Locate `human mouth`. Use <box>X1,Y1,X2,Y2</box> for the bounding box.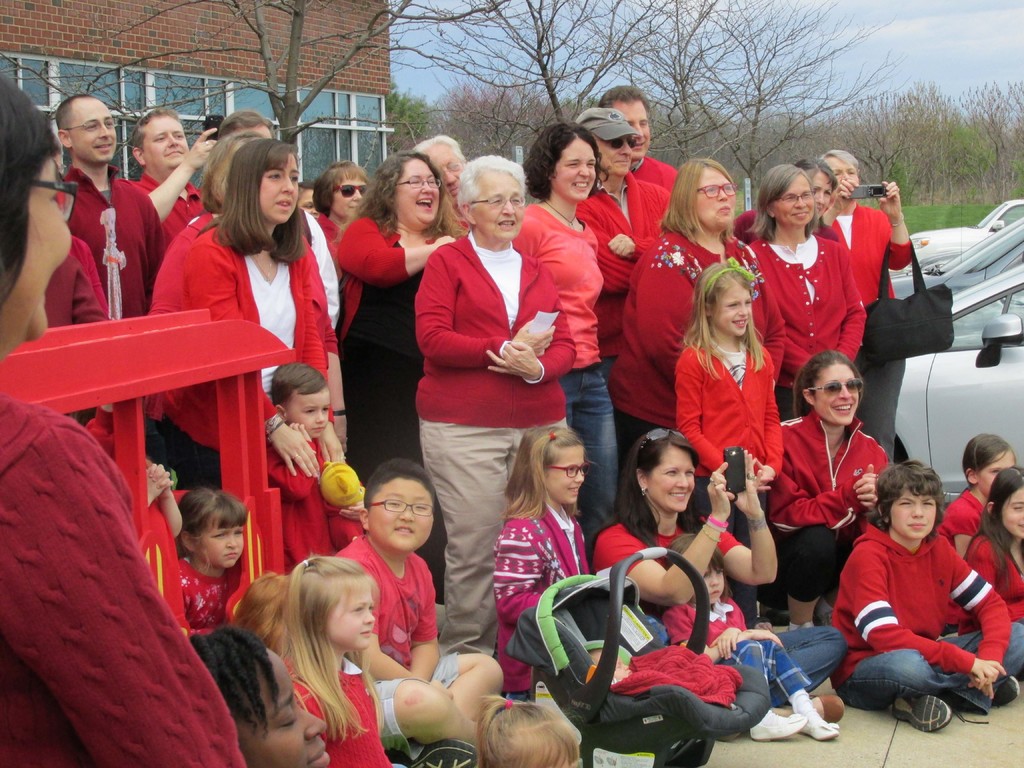
<box>397,523,417,535</box>.
